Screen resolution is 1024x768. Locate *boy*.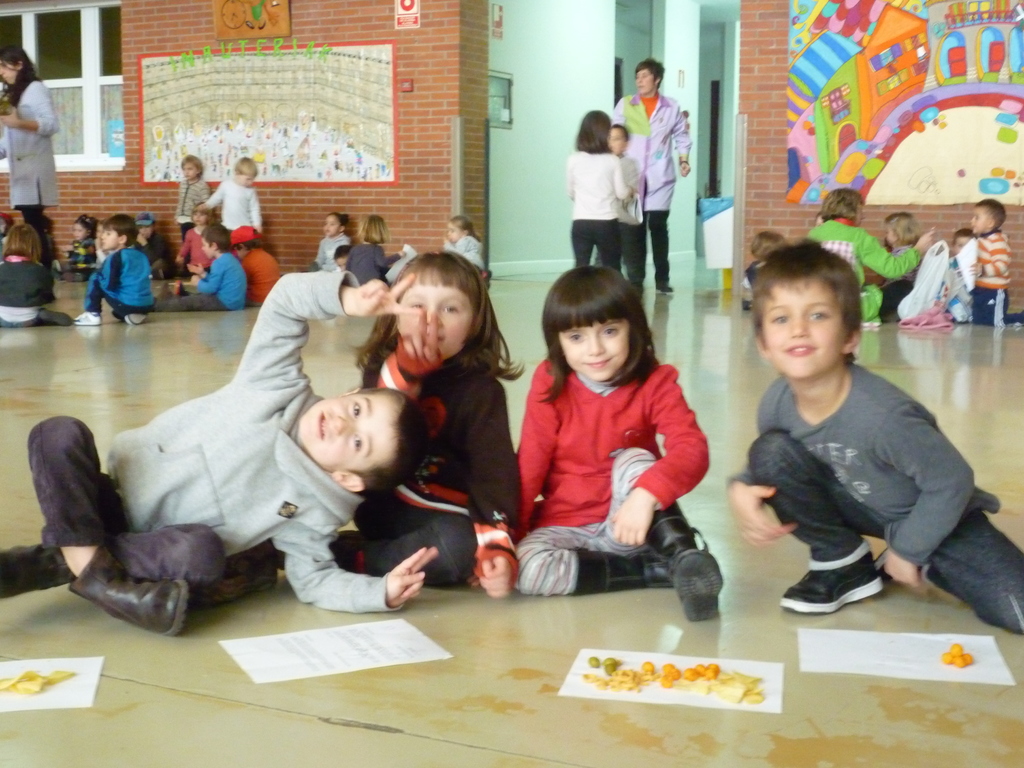
left=0, top=267, right=440, bottom=635.
